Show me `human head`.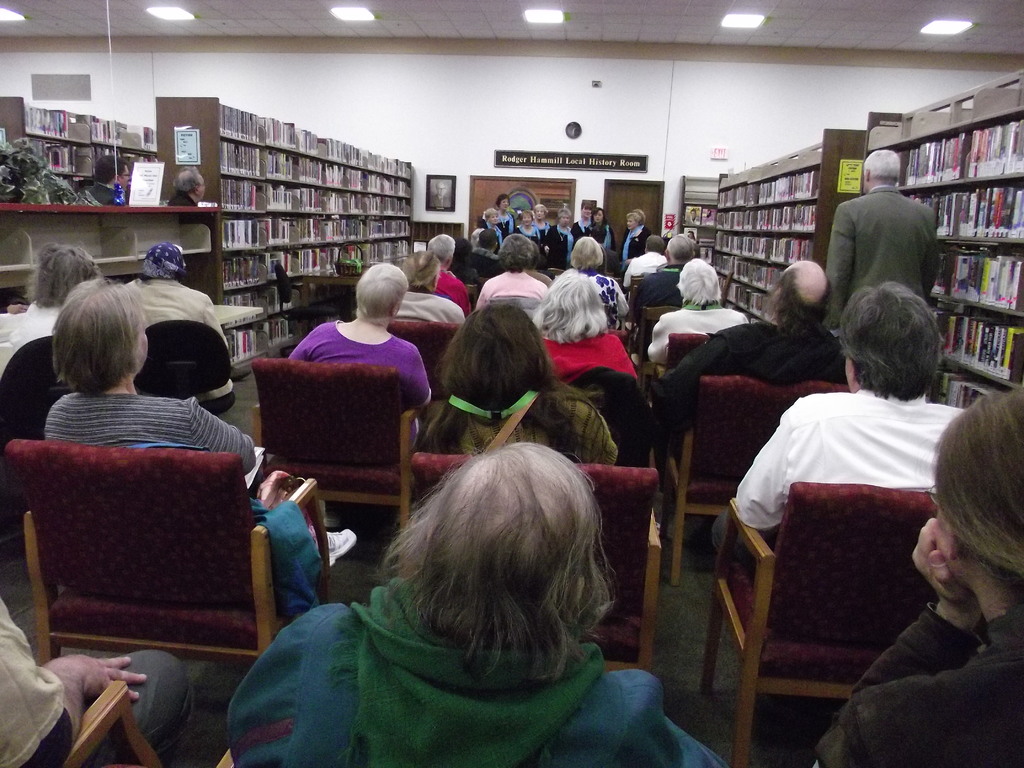
`human head` is here: l=55, t=281, r=150, b=390.
